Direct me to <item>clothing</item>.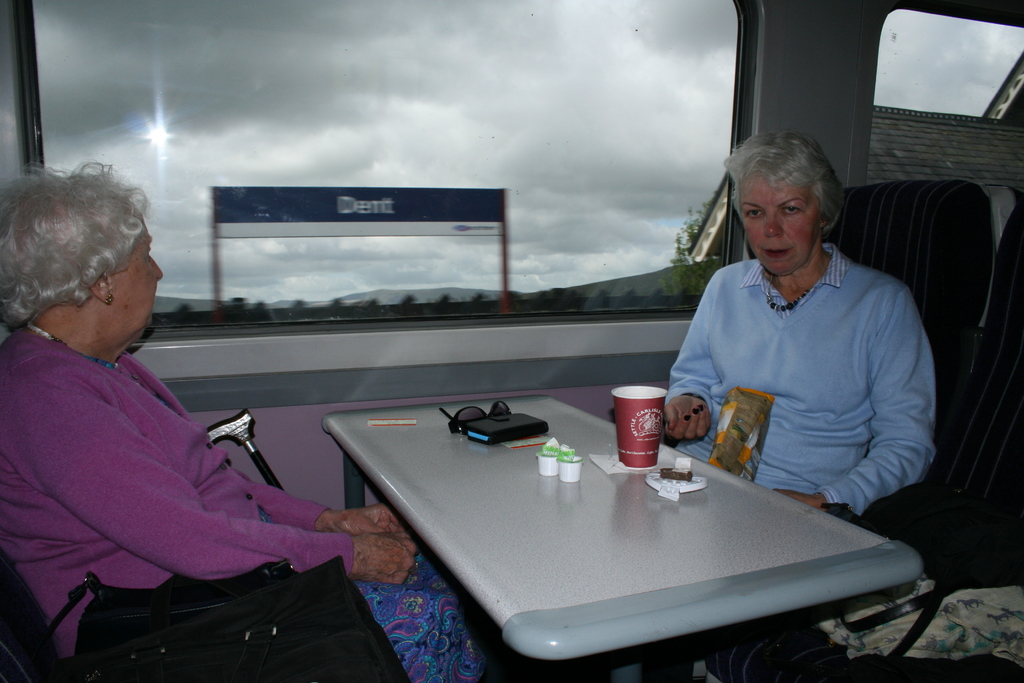
Direction: bbox=[674, 218, 935, 520].
